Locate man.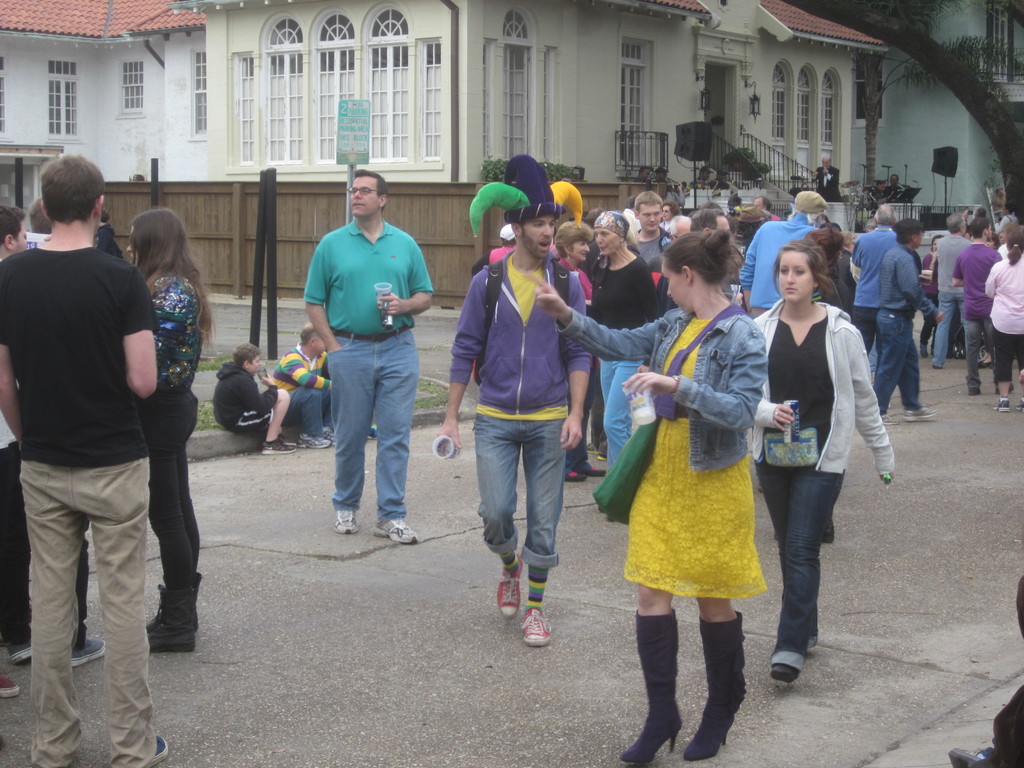
Bounding box: <box>690,208,740,307</box>.
